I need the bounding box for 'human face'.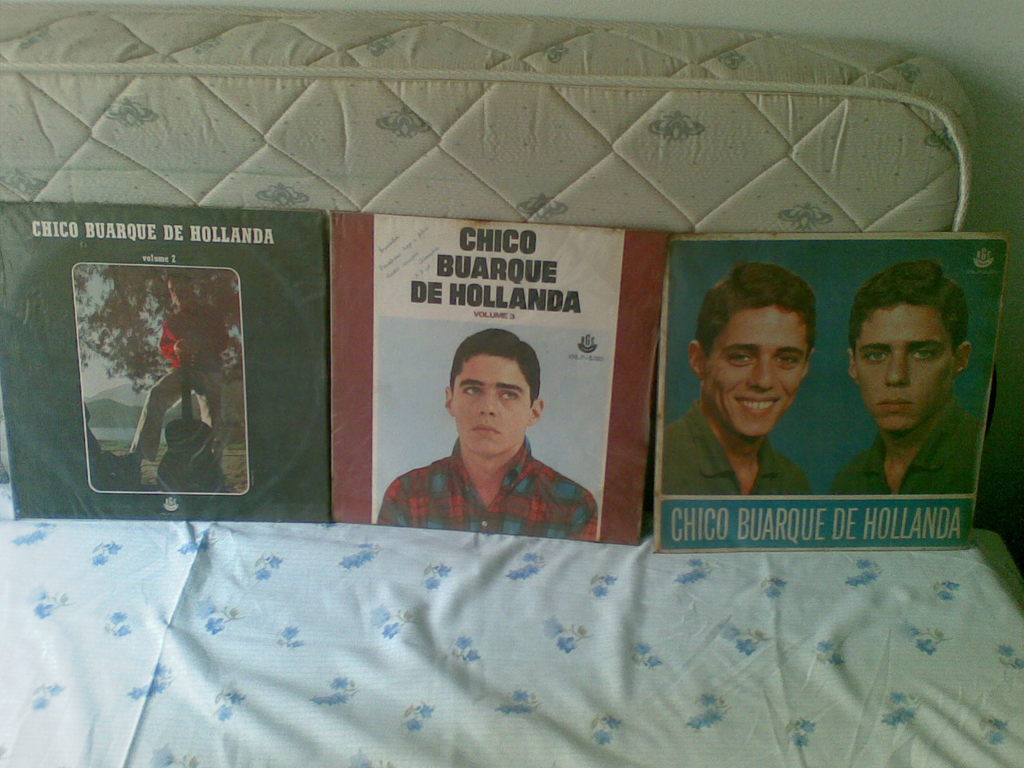
Here it is: pyautogui.locateOnScreen(452, 356, 532, 455).
